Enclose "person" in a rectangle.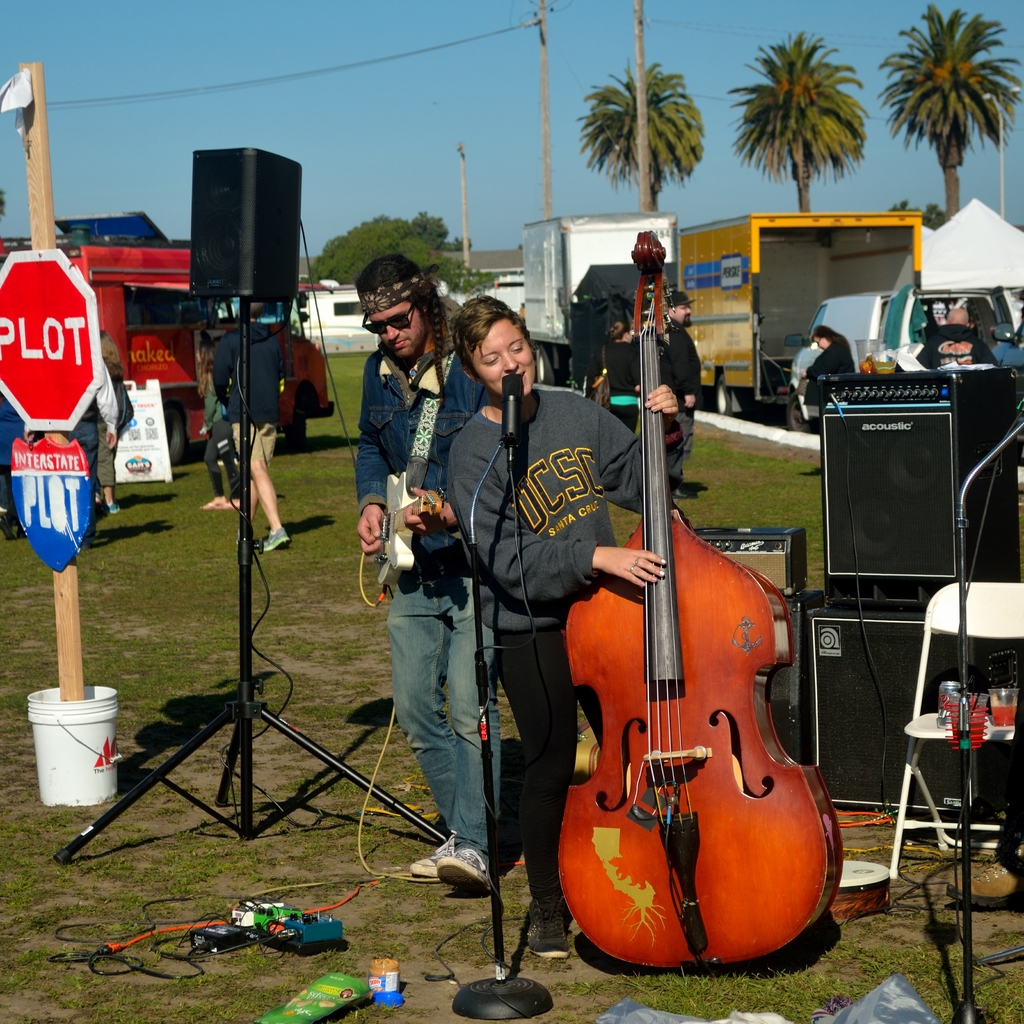
431/276/465/351.
